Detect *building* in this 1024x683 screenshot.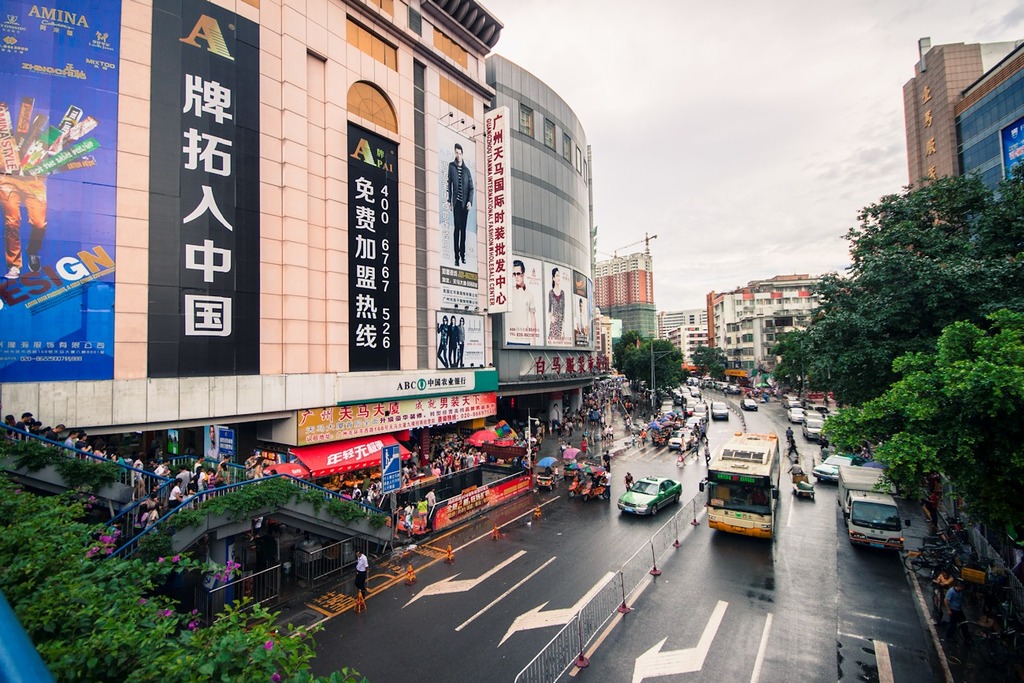
Detection: [left=594, top=233, right=653, bottom=364].
